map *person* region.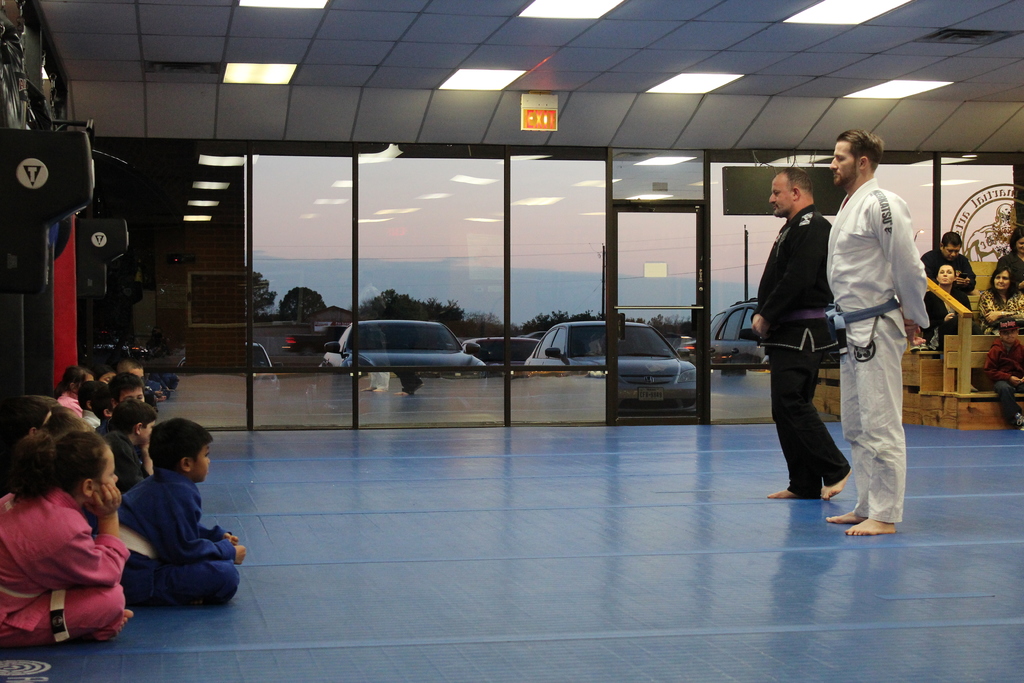
Mapped to crop(924, 261, 972, 352).
